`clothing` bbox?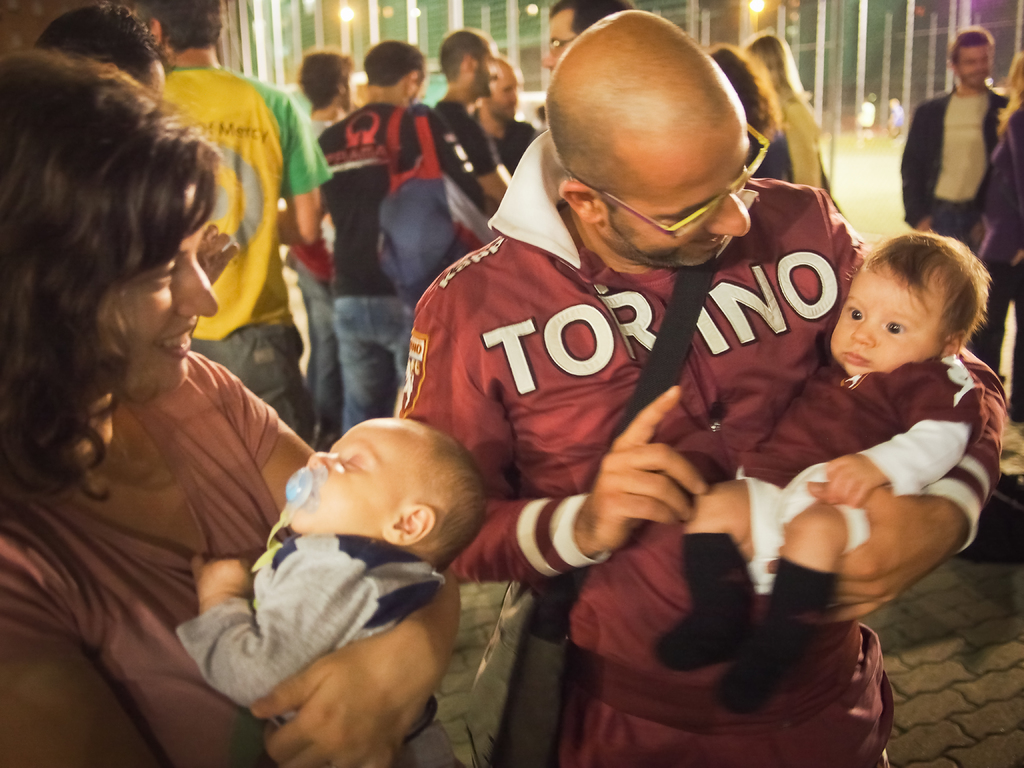
185:554:453:767
